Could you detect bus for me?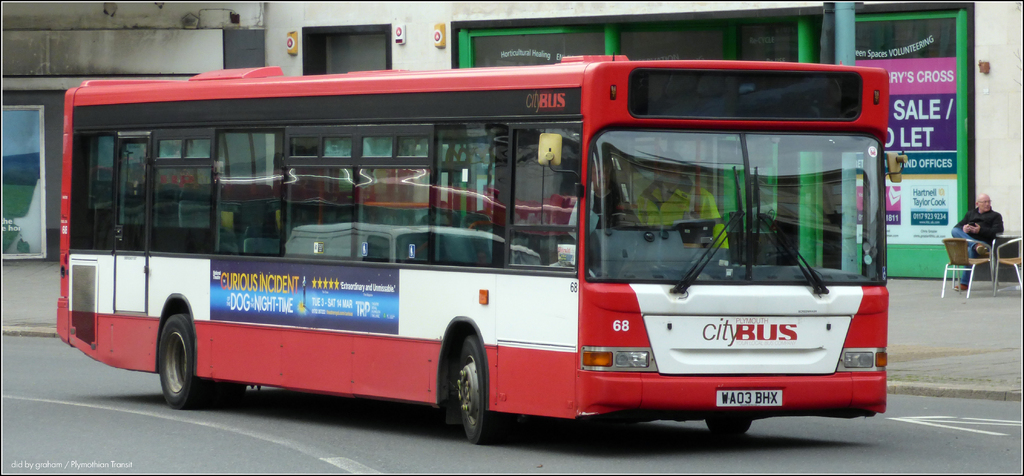
Detection result: bbox(54, 51, 909, 450).
